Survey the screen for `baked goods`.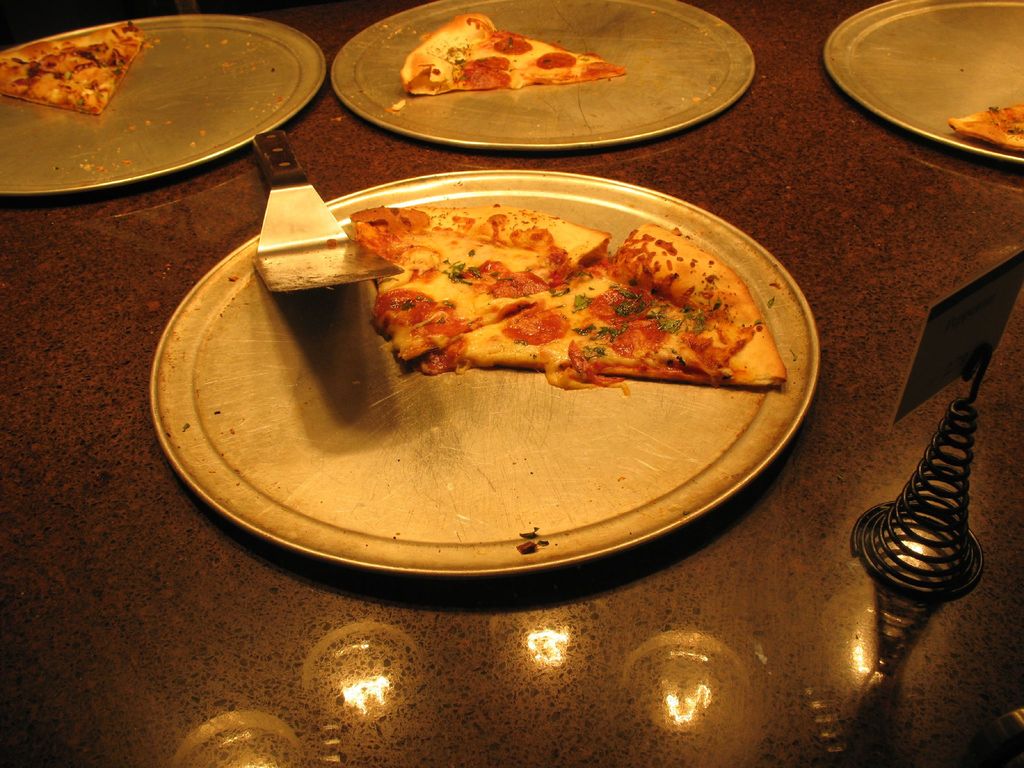
Survey found: <region>416, 214, 784, 387</region>.
